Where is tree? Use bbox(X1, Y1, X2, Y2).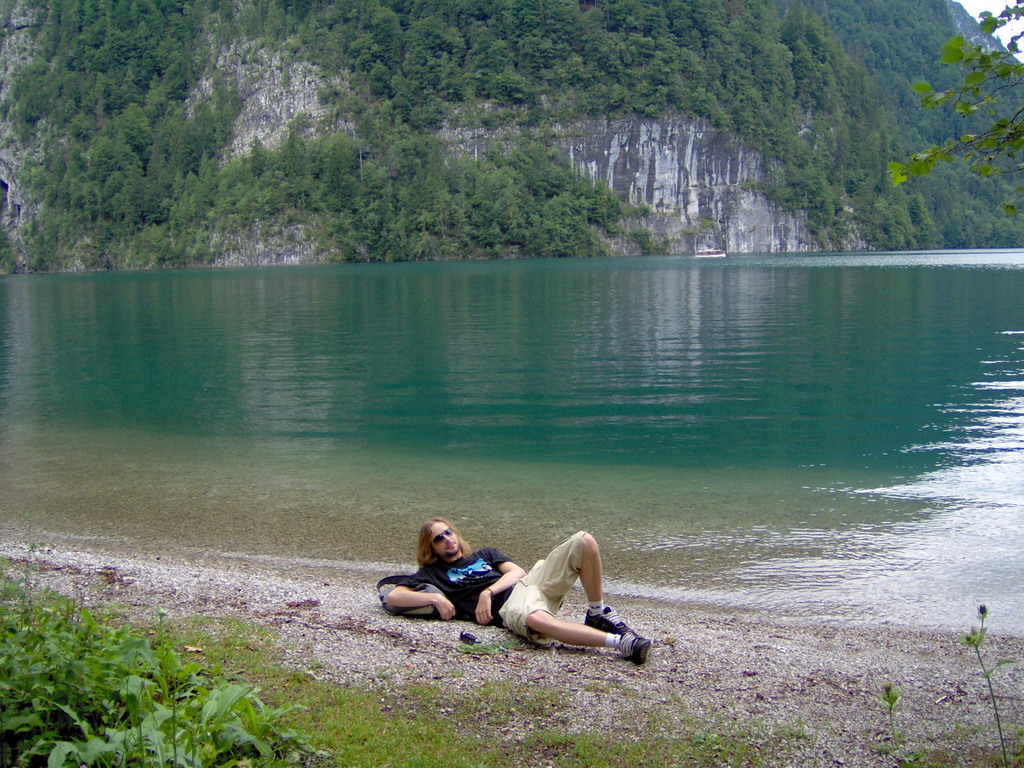
bbox(884, 4, 1023, 217).
